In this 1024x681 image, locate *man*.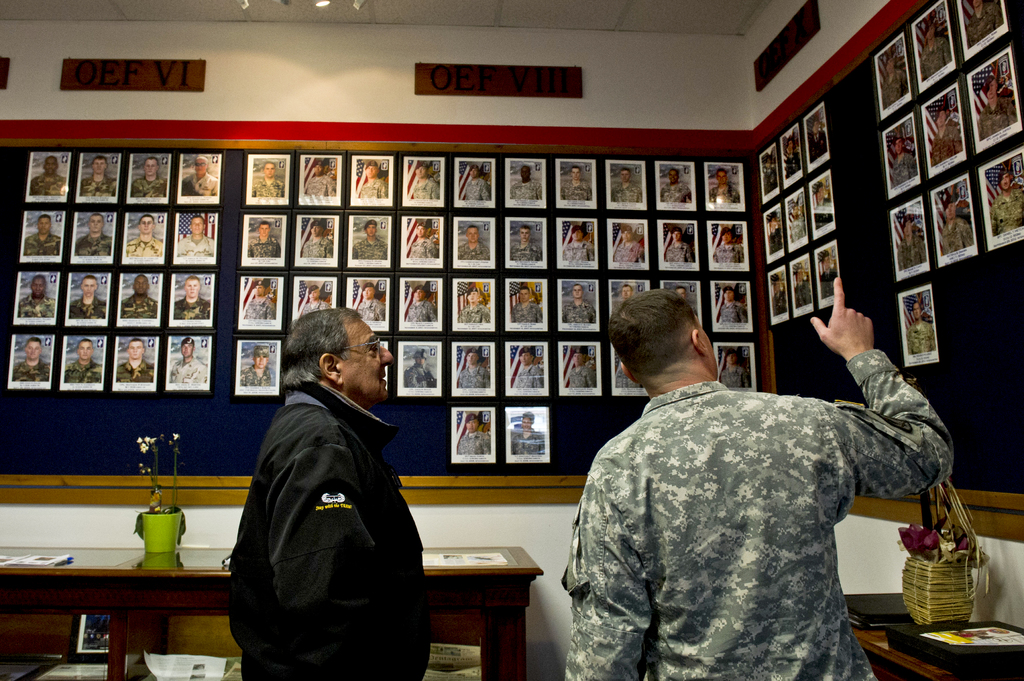
Bounding box: rect(664, 227, 697, 262).
